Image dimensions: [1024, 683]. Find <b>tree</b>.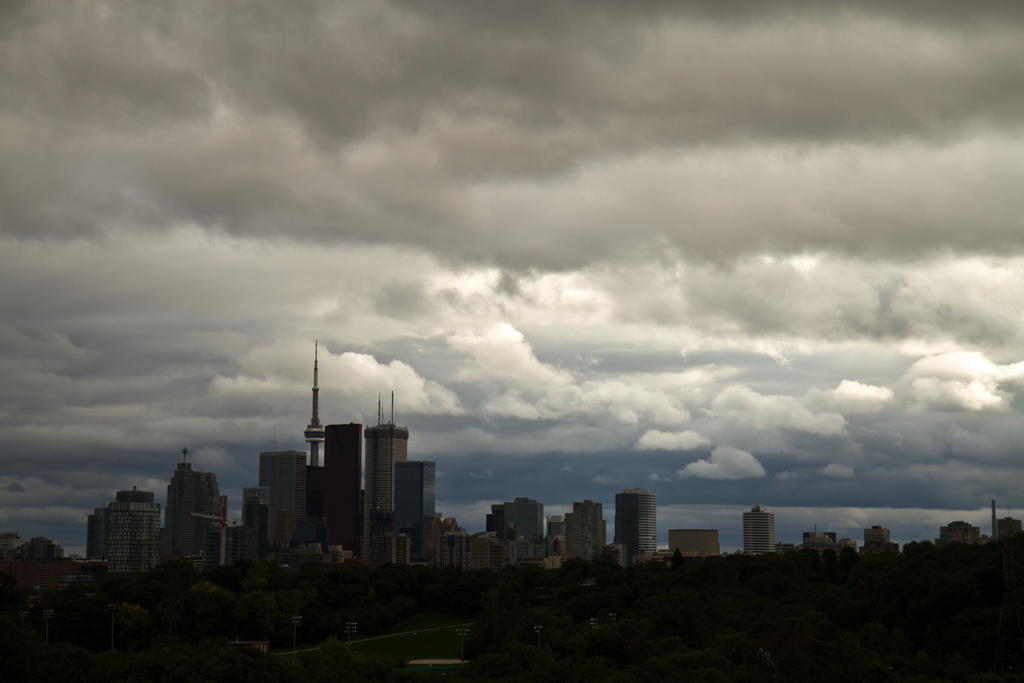
(666, 538, 694, 577).
